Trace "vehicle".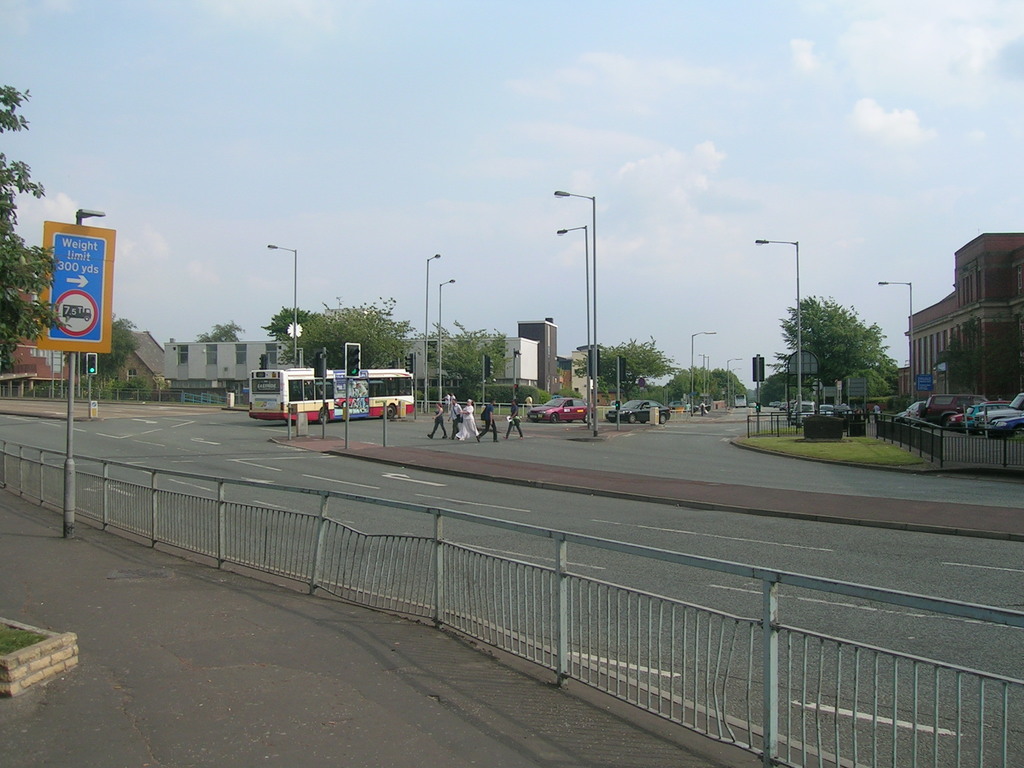
Traced to locate(749, 400, 758, 408).
